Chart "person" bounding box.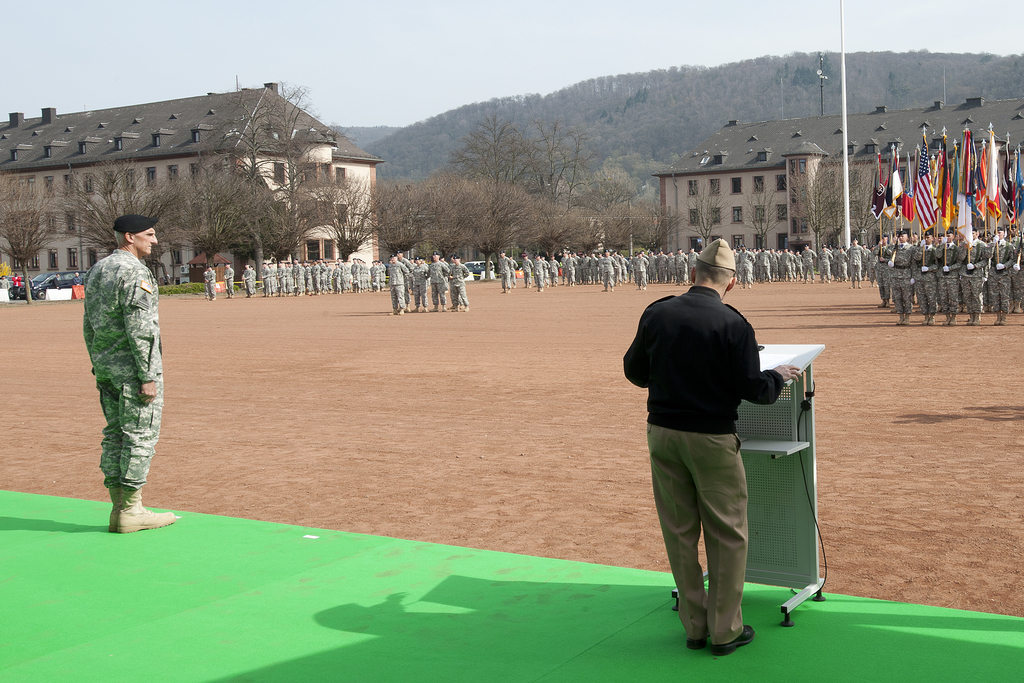
Charted: {"x1": 26, "y1": 272, "x2": 36, "y2": 300}.
